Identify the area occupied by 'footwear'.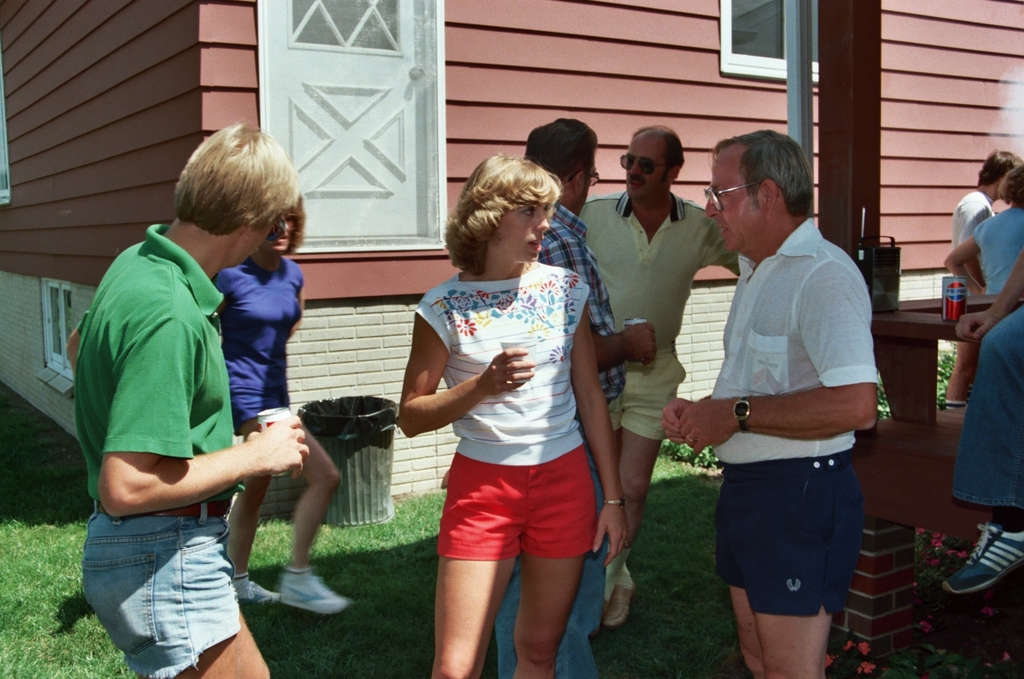
Area: {"left": 231, "top": 568, "right": 274, "bottom": 605}.
